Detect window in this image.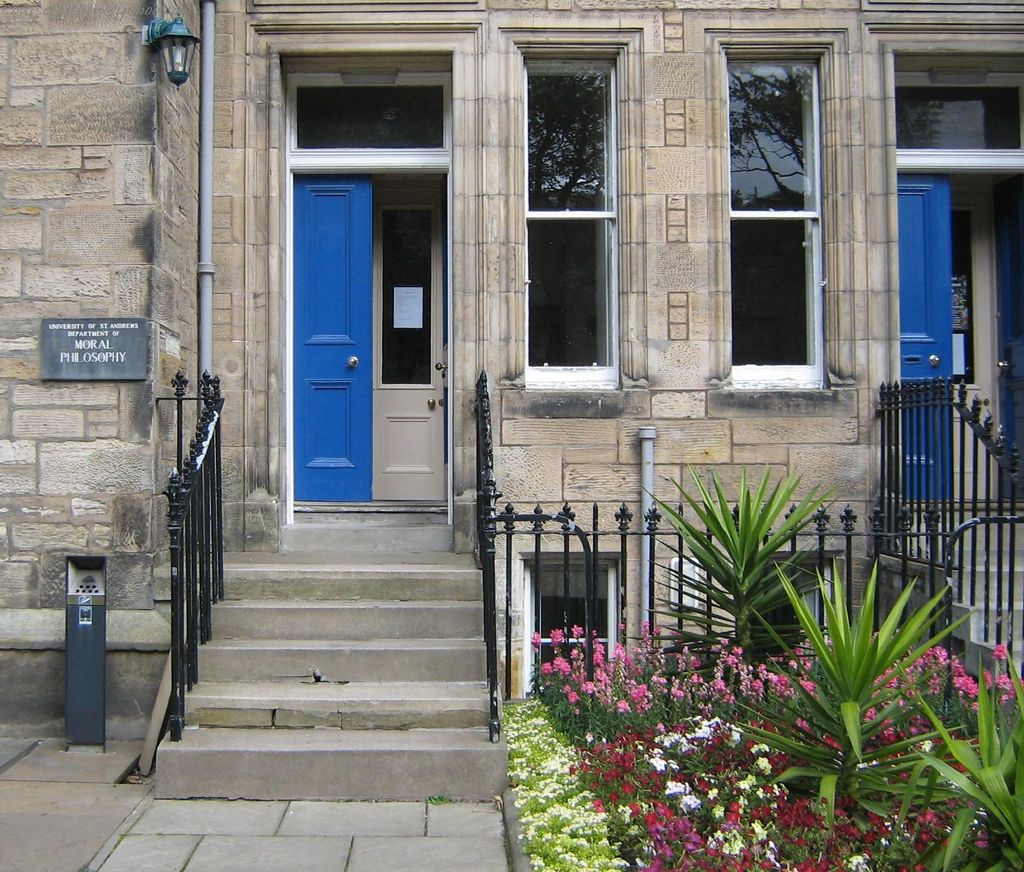
Detection: {"x1": 710, "y1": 56, "x2": 839, "y2": 413}.
